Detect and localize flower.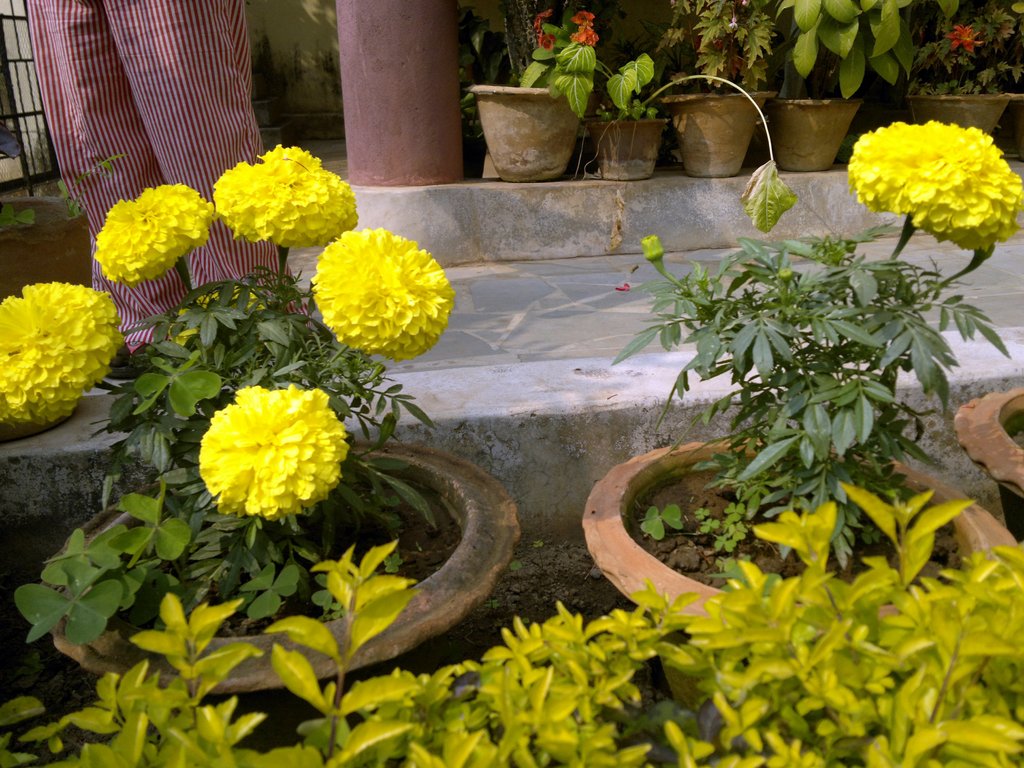
Localized at (x1=307, y1=223, x2=460, y2=360).
